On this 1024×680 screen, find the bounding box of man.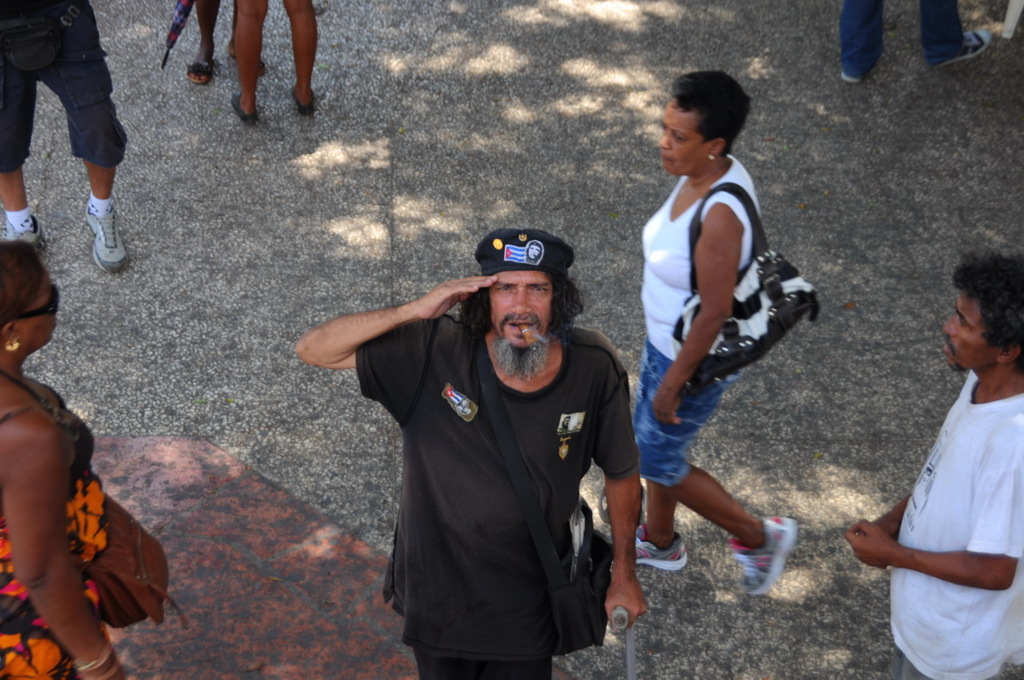
Bounding box: {"x1": 0, "y1": 0, "x2": 133, "y2": 284}.
